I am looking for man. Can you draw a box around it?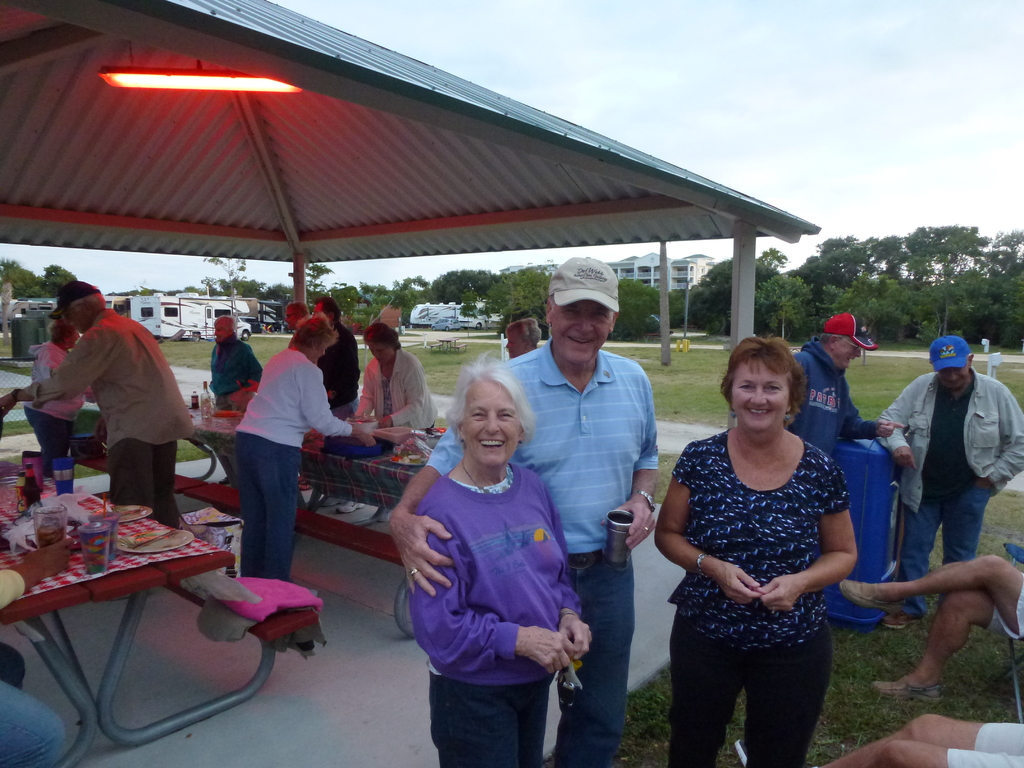
Sure, the bounding box is select_region(874, 336, 1023, 632).
